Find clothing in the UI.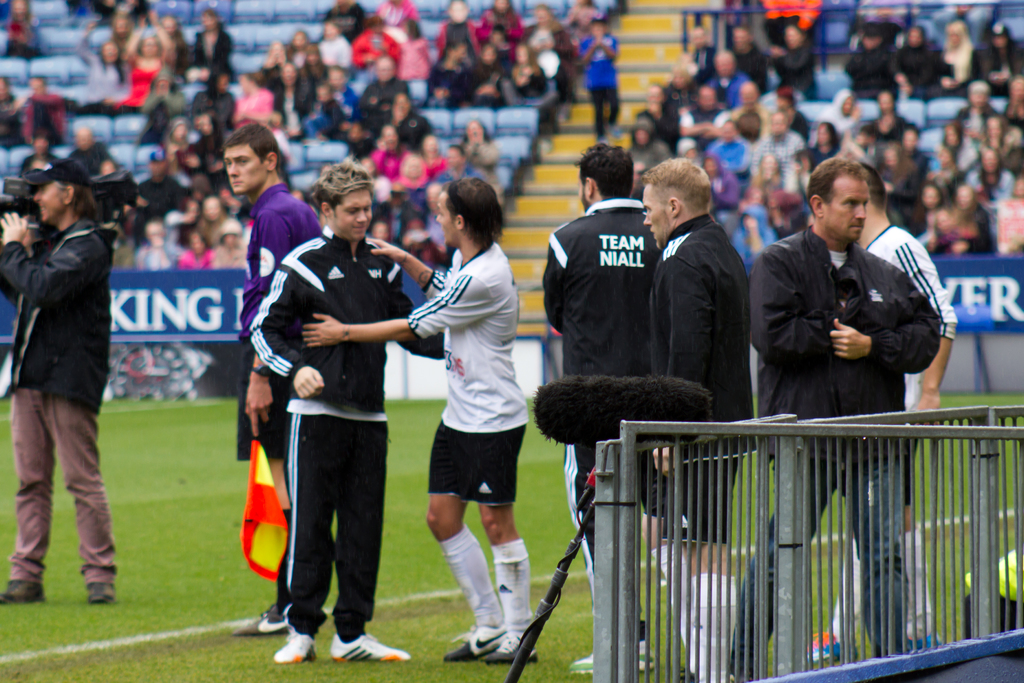
UI element at 406 238 534 509.
